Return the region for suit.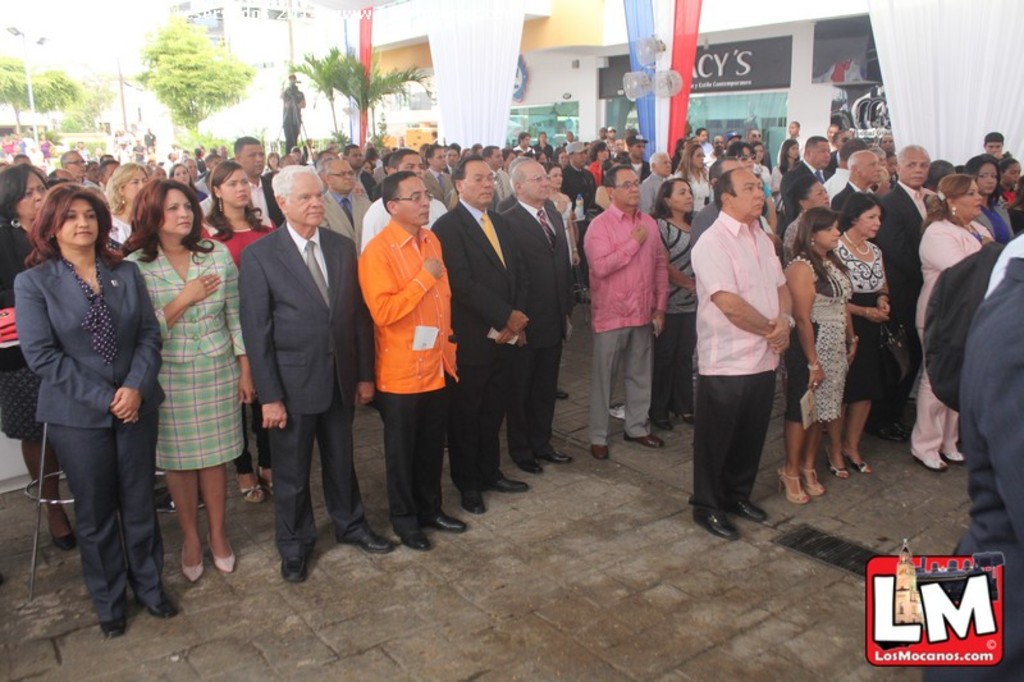
rect(230, 154, 347, 580).
